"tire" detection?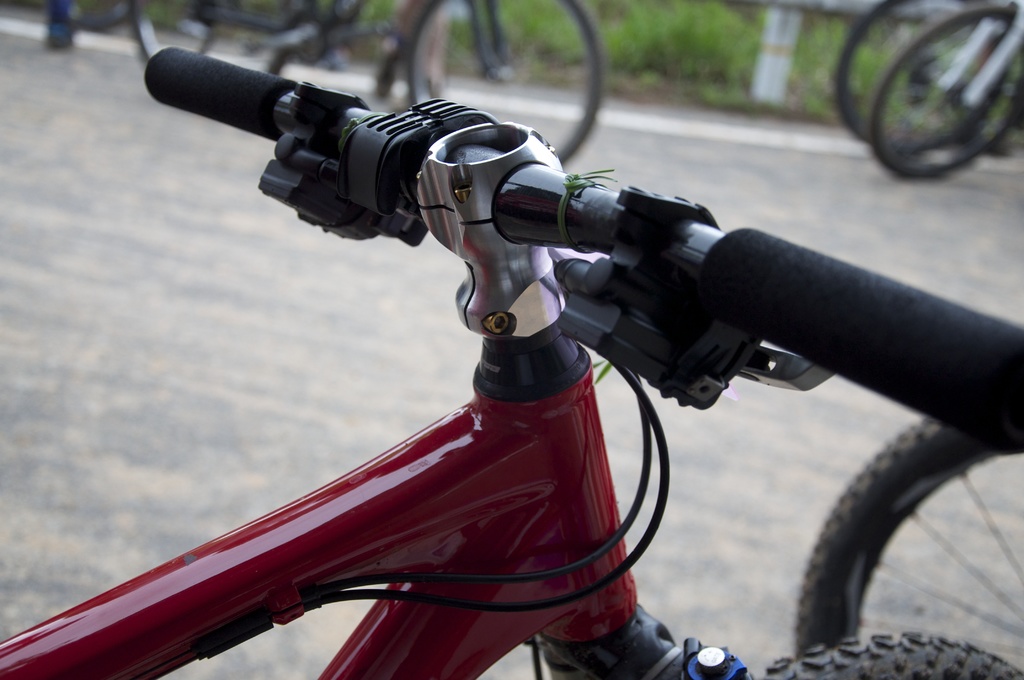
[828,0,1018,151]
